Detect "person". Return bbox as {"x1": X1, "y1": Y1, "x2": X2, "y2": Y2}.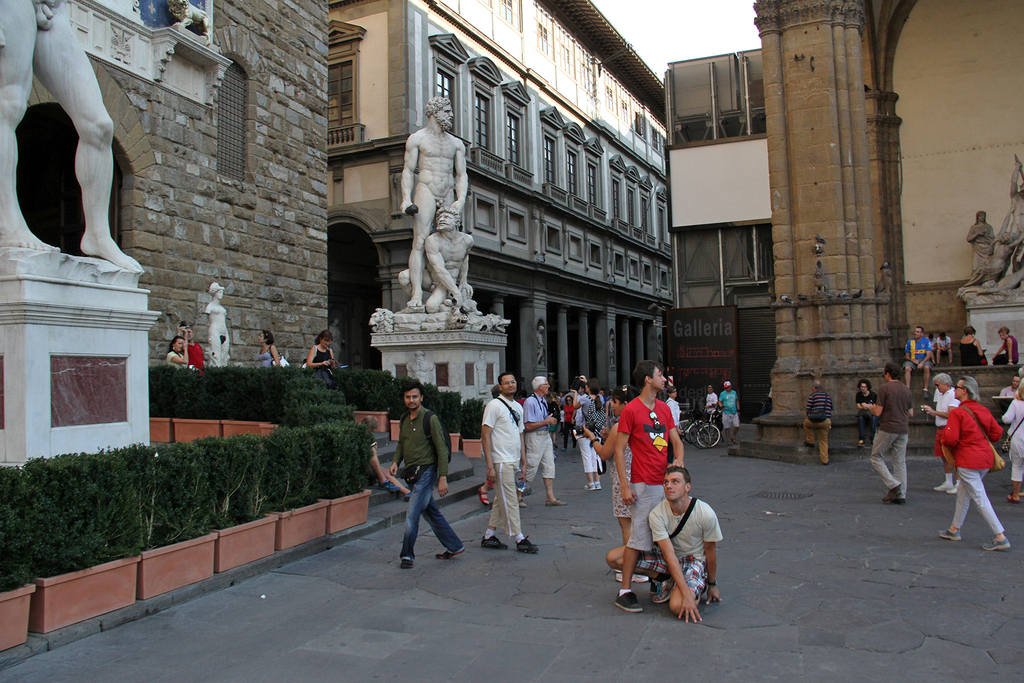
{"x1": 390, "y1": 383, "x2": 467, "y2": 570}.
